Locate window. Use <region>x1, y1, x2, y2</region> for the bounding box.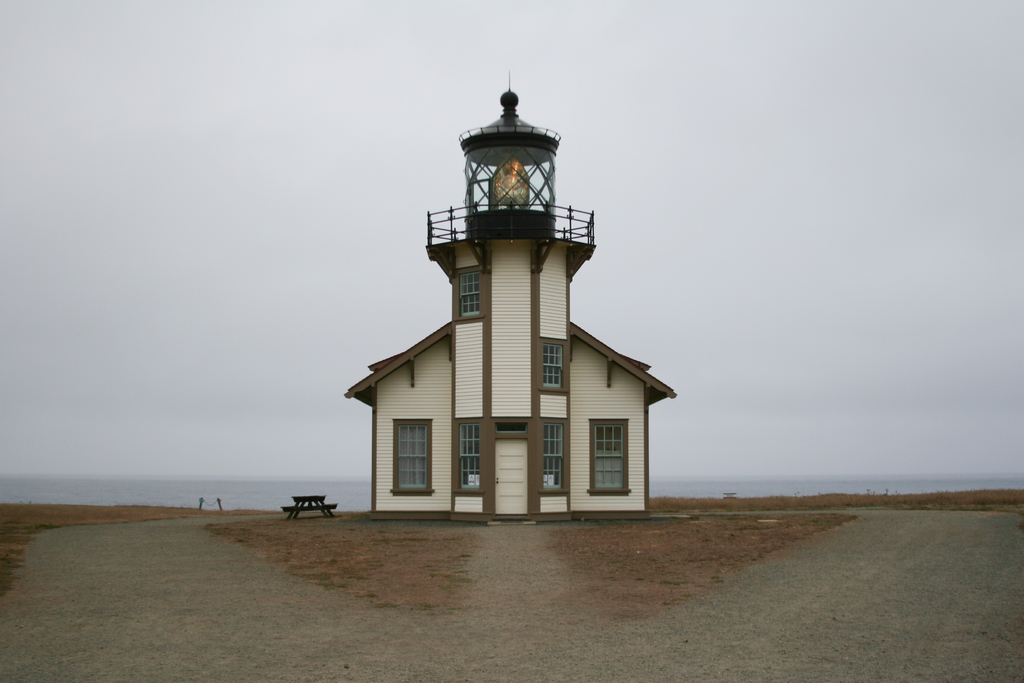
<region>586, 421, 634, 492</region>.
